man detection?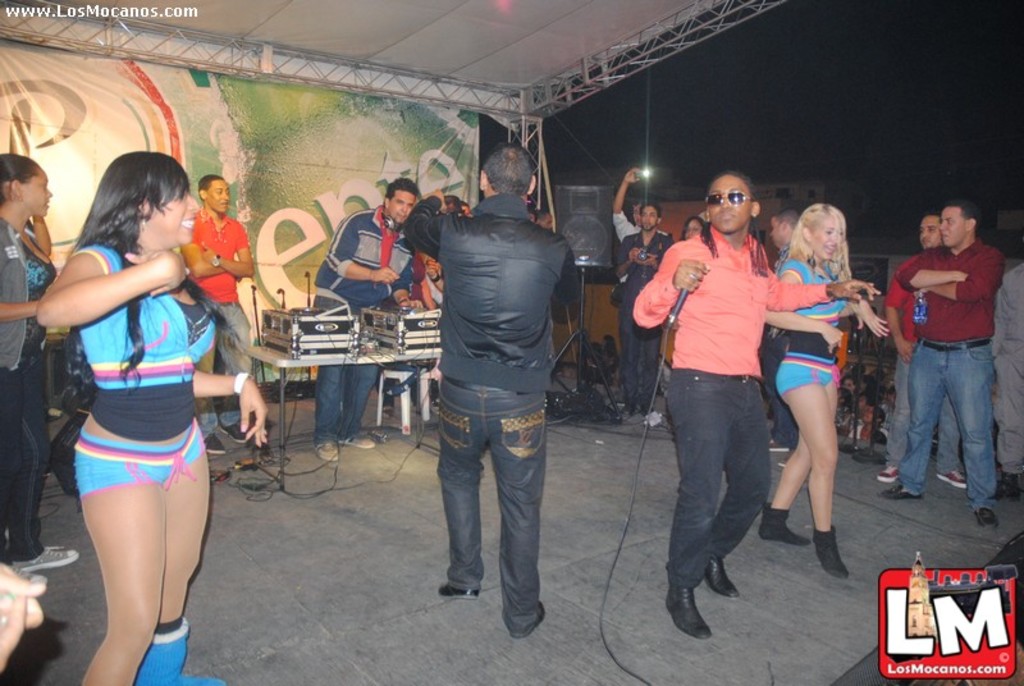
bbox=[317, 180, 422, 456]
